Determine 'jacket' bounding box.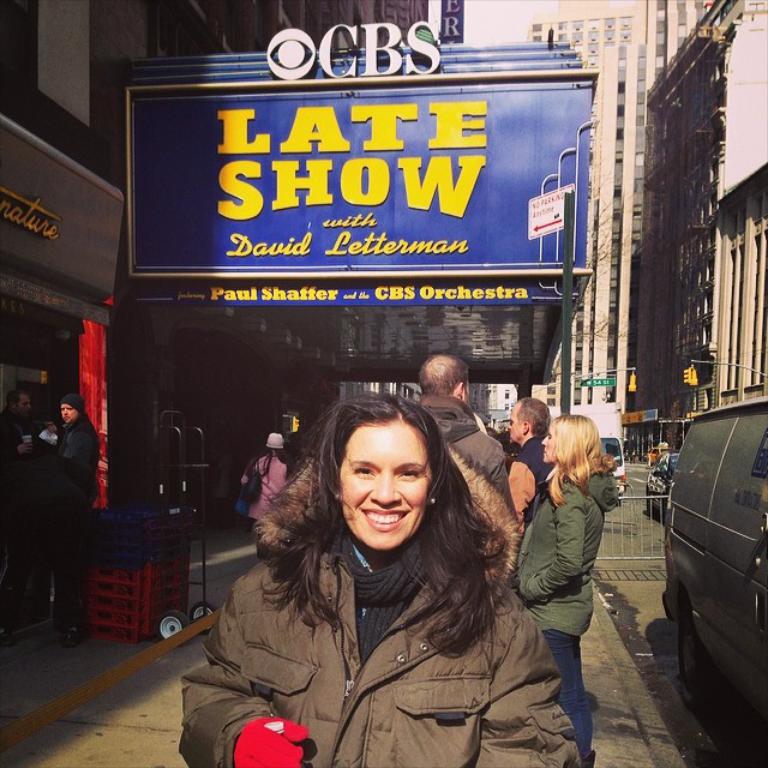
Determined: x1=242, y1=452, x2=299, y2=518.
